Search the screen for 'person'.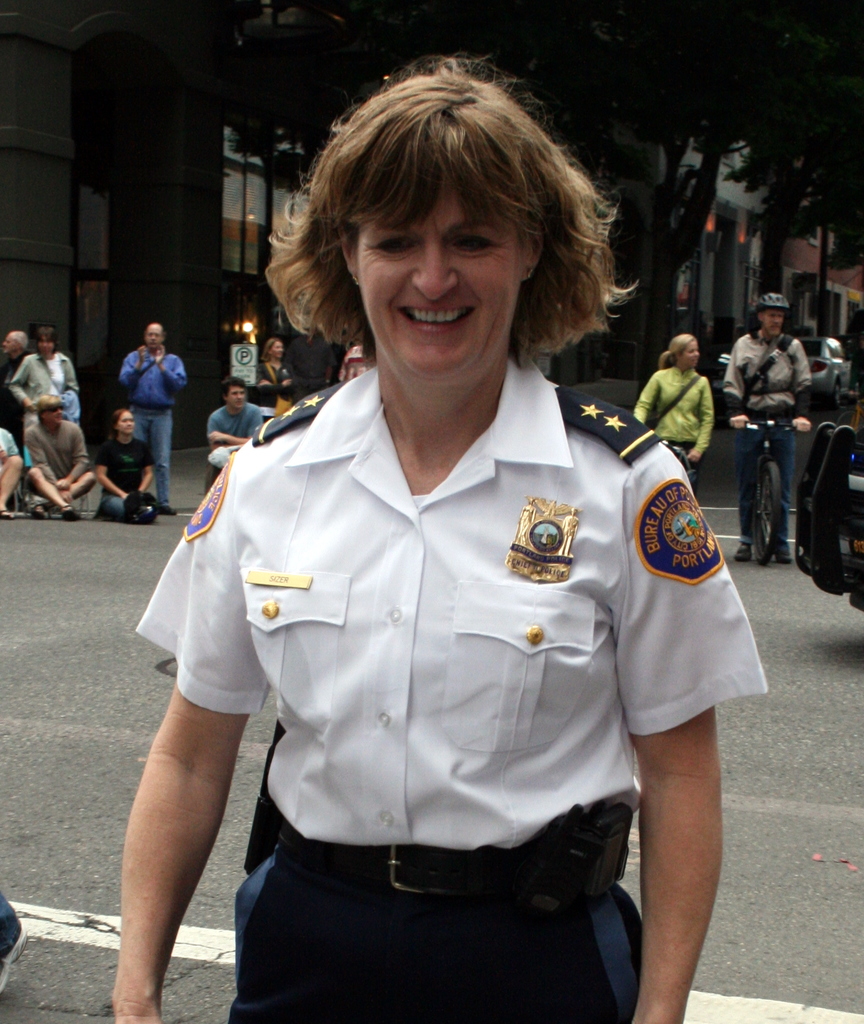
Found at 254:335:294:414.
